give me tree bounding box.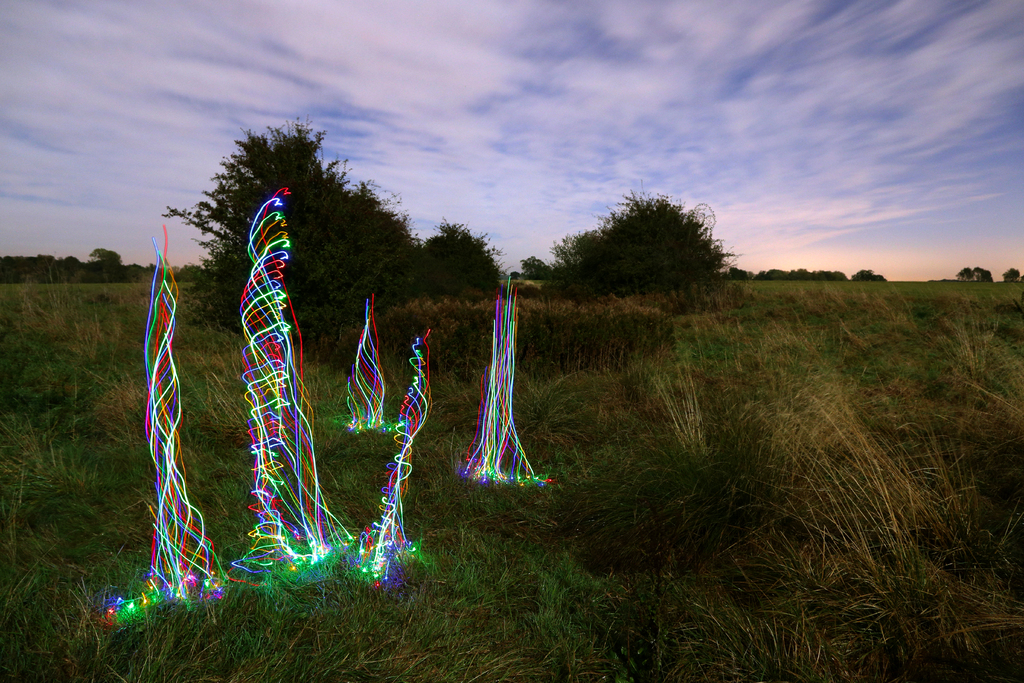
bbox=(950, 258, 1023, 286).
